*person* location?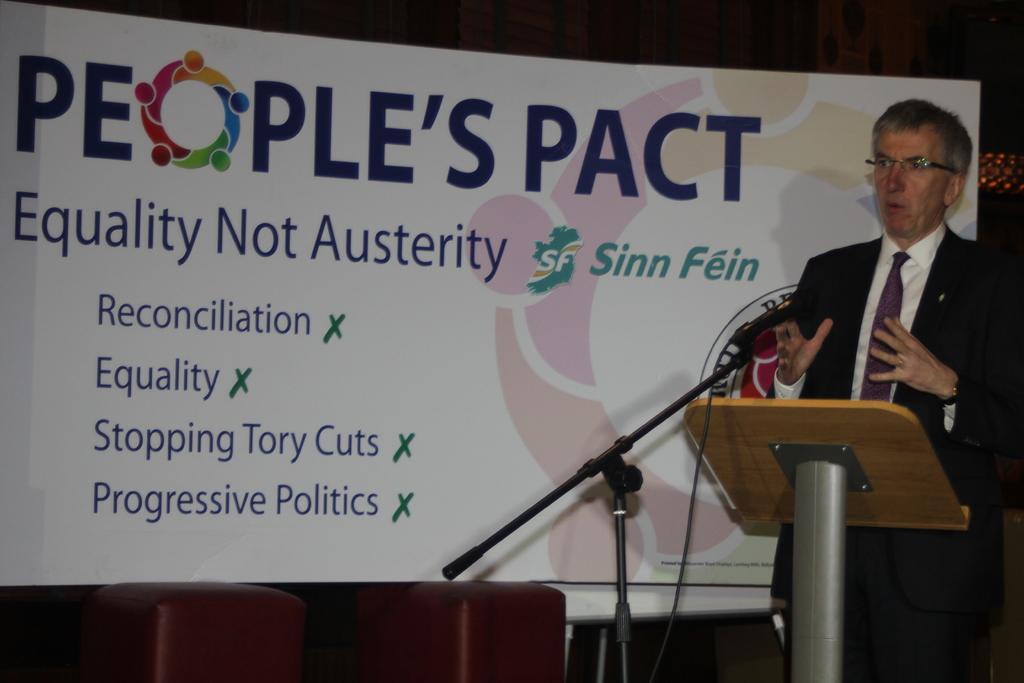
788/126/991/466
